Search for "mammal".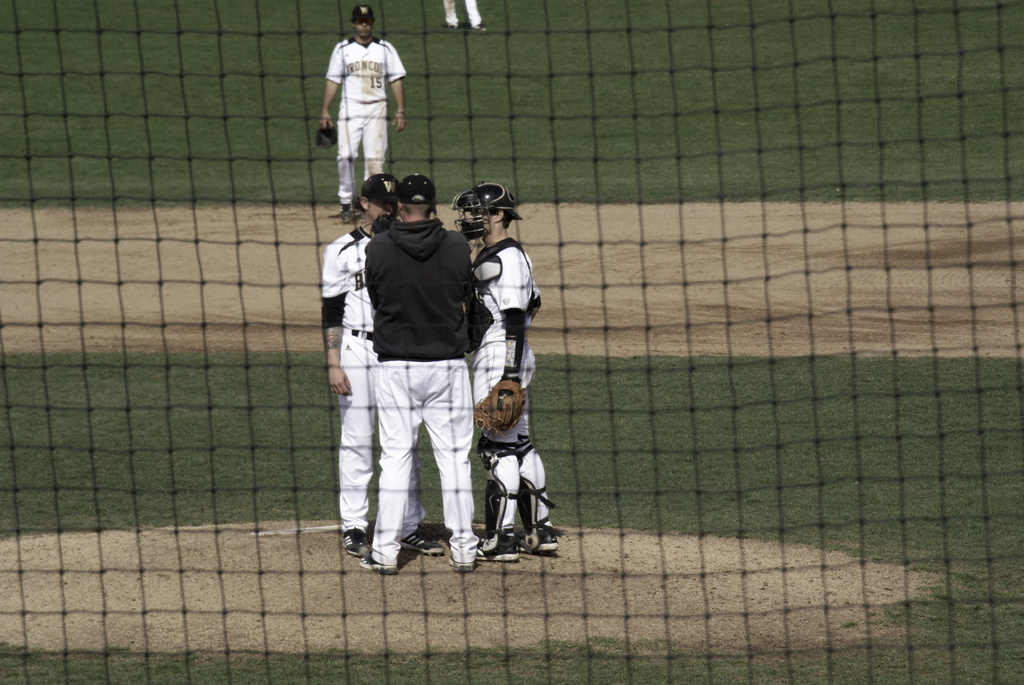
Found at [440, 0, 488, 34].
